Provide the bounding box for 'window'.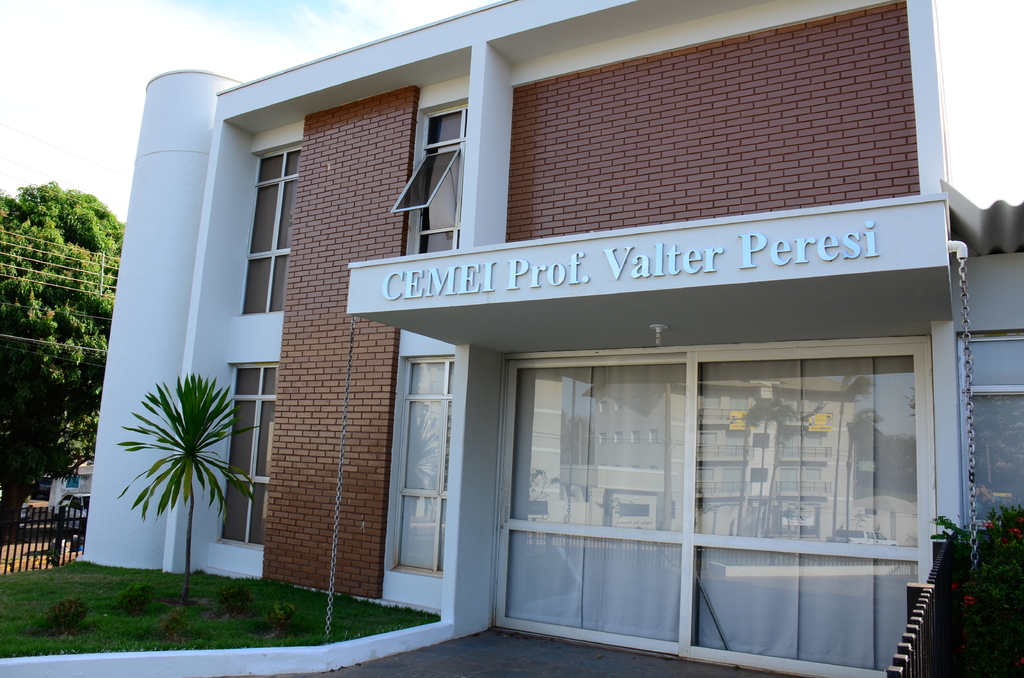
bbox(214, 362, 278, 544).
